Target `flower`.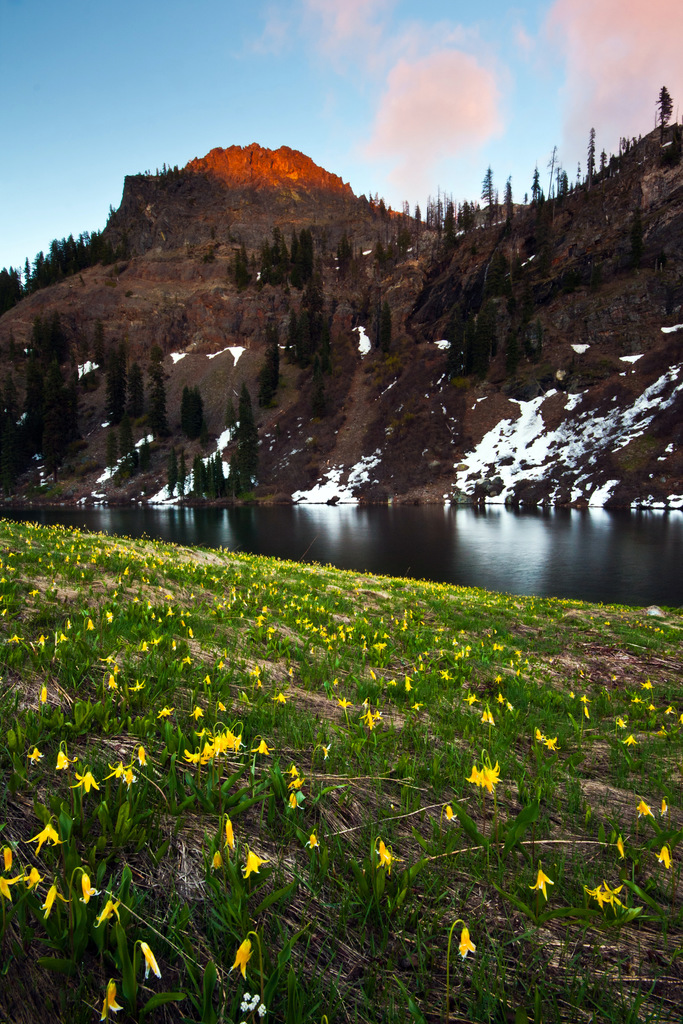
Target region: [x1=196, y1=708, x2=203, y2=723].
